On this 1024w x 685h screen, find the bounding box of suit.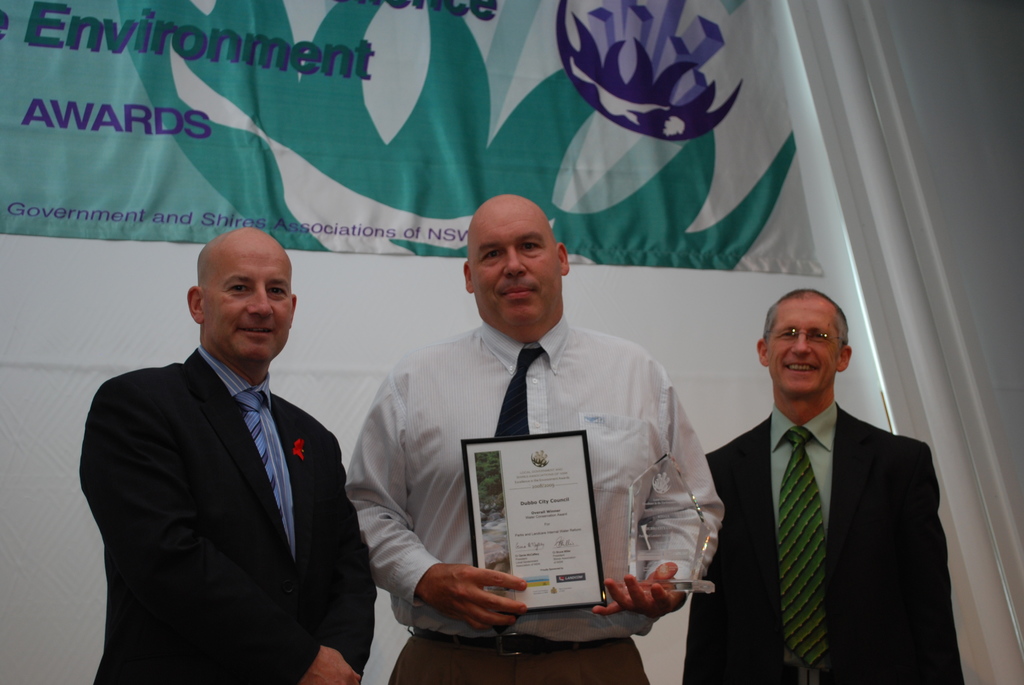
Bounding box: (698, 325, 951, 675).
